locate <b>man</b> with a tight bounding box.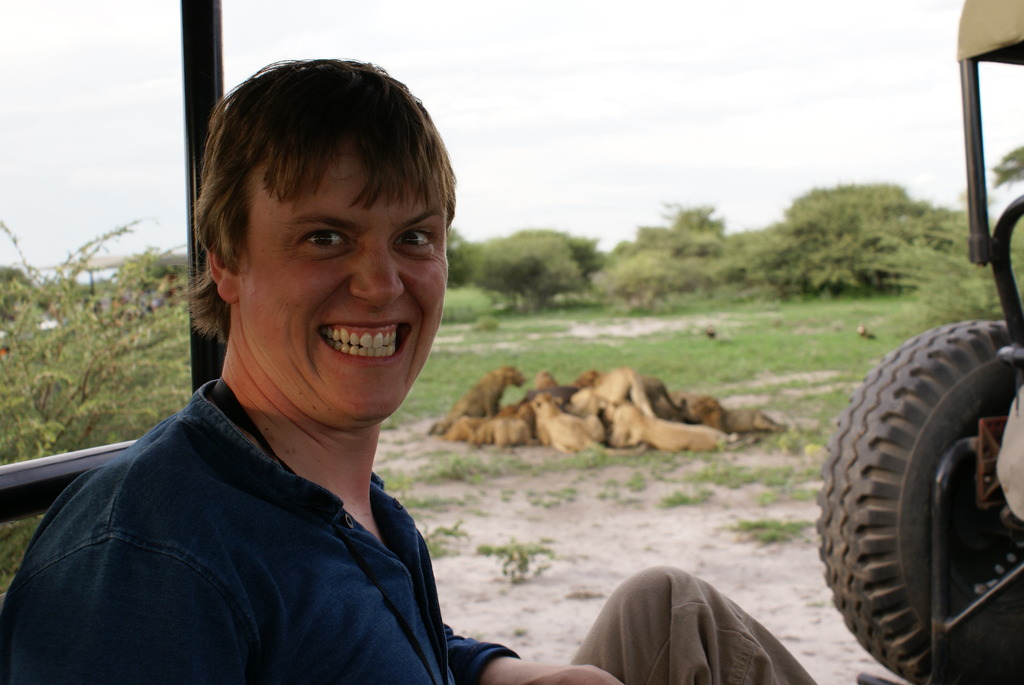
0,58,819,684.
